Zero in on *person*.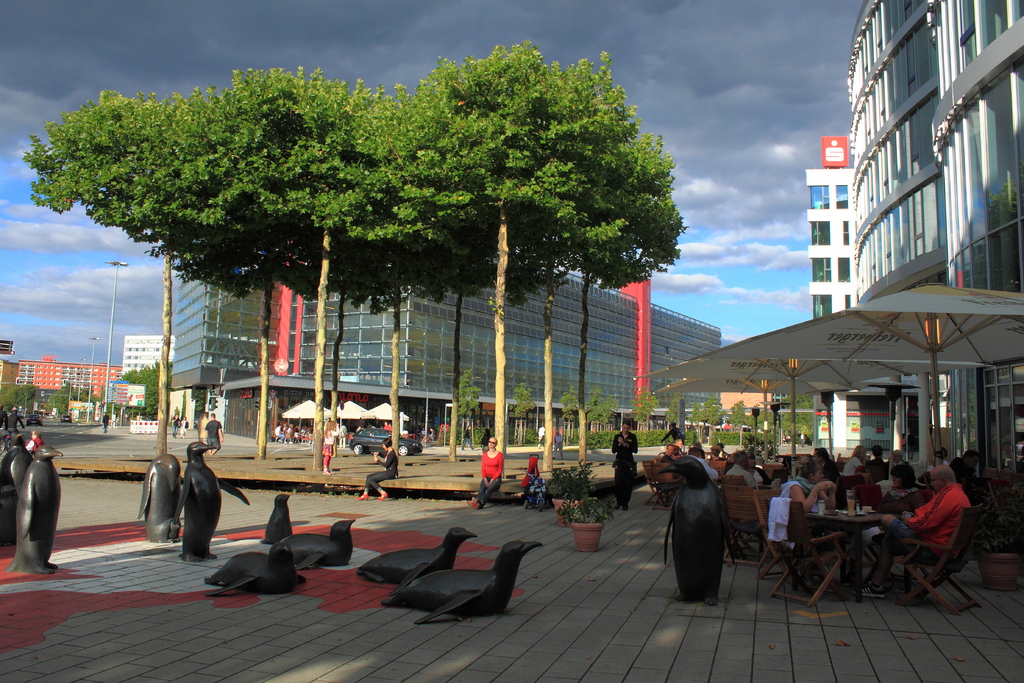
Zeroed in: pyautogui.locateOnScreen(854, 456, 972, 602).
